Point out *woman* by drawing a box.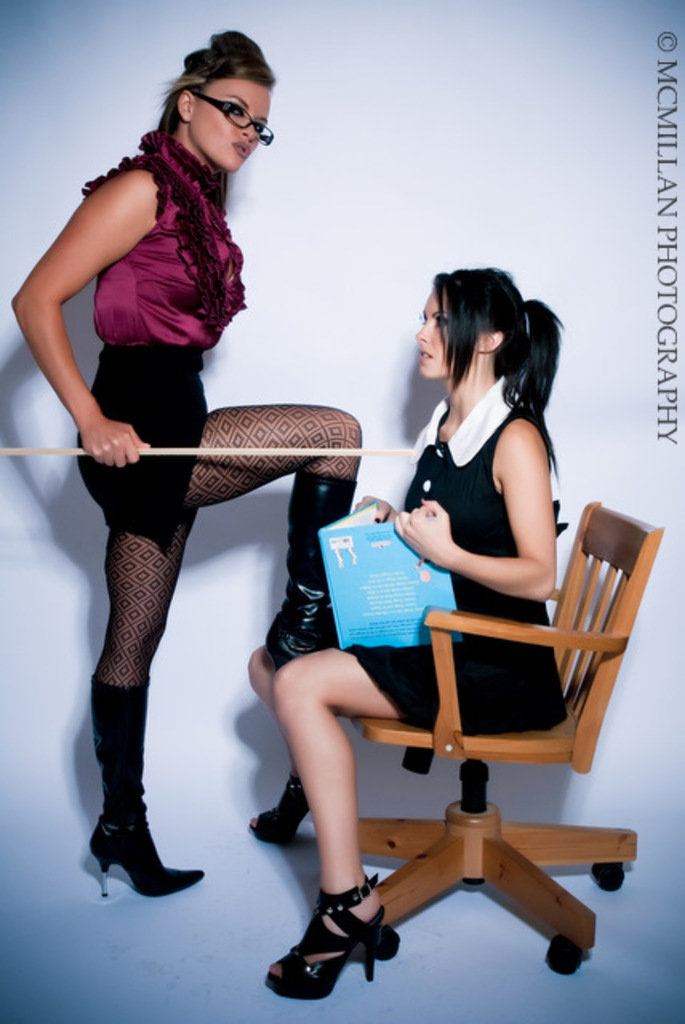
(30, 43, 341, 888).
